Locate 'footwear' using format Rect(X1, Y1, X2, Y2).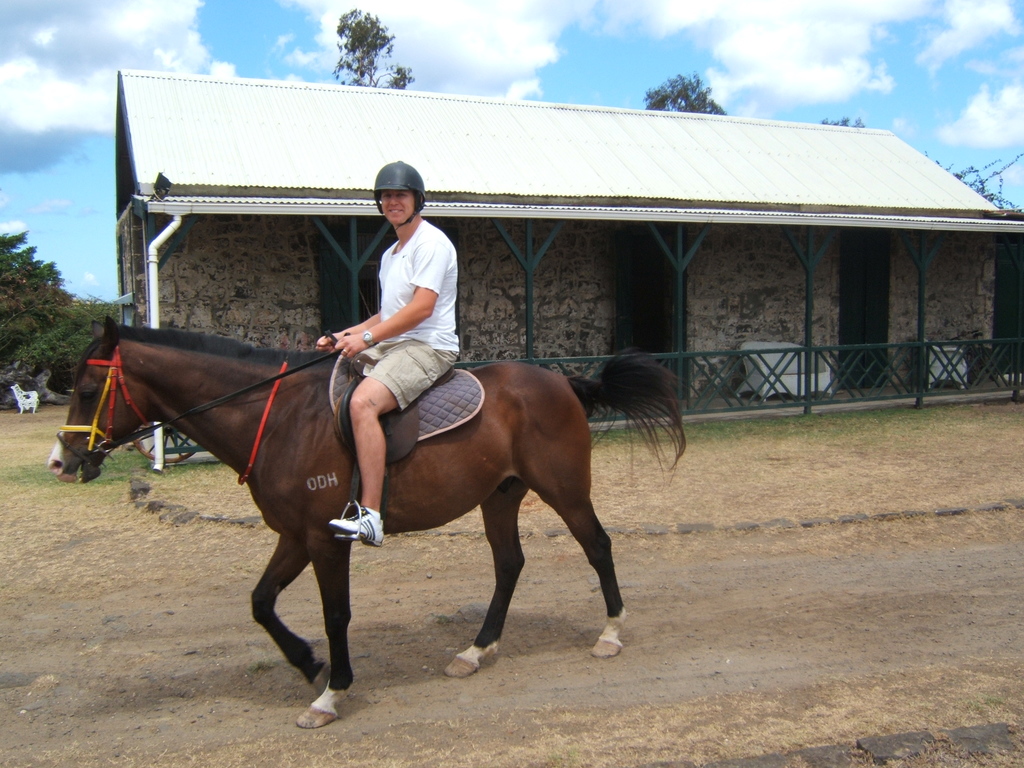
Rect(328, 505, 385, 545).
